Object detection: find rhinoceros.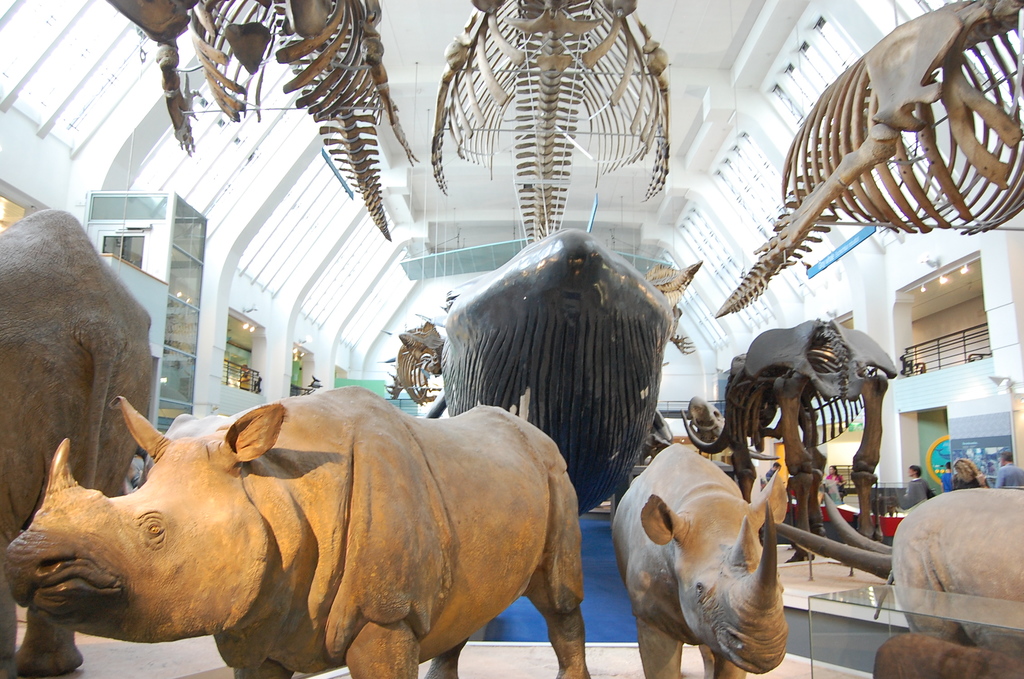
l=607, t=440, r=791, b=678.
